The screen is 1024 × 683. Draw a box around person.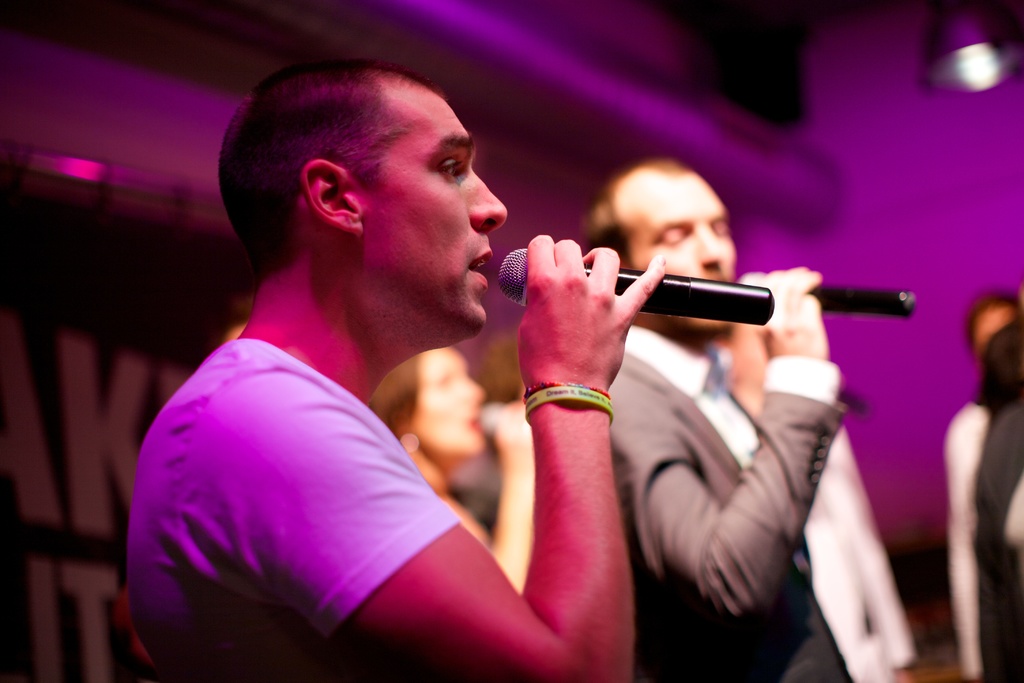
[x1=640, y1=161, x2=901, y2=682].
